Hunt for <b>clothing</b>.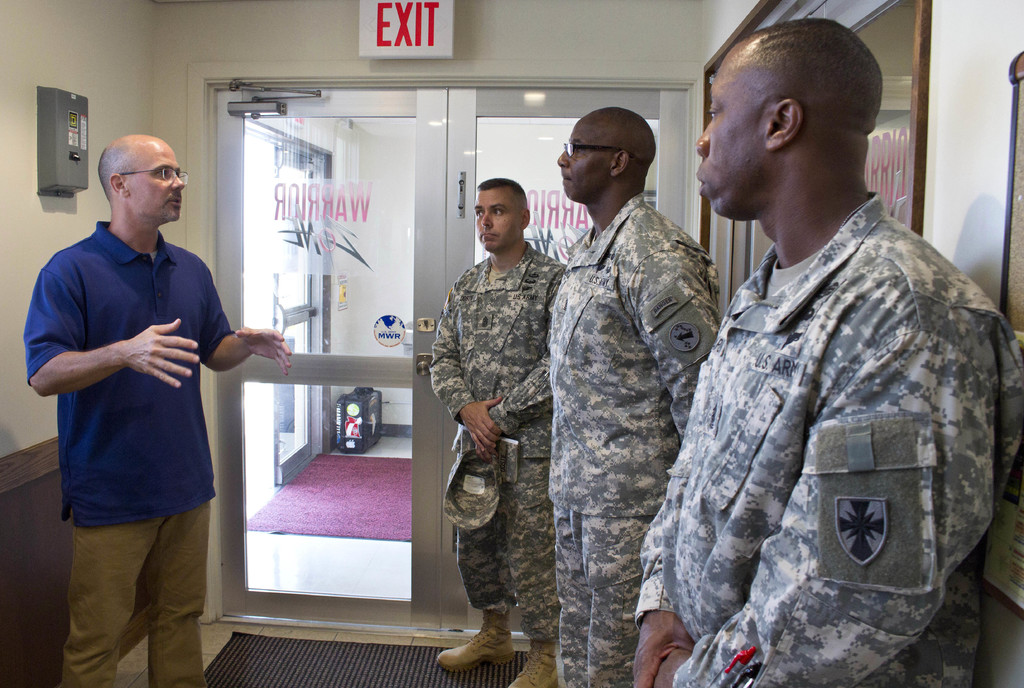
Hunted down at crop(18, 224, 245, 685).
